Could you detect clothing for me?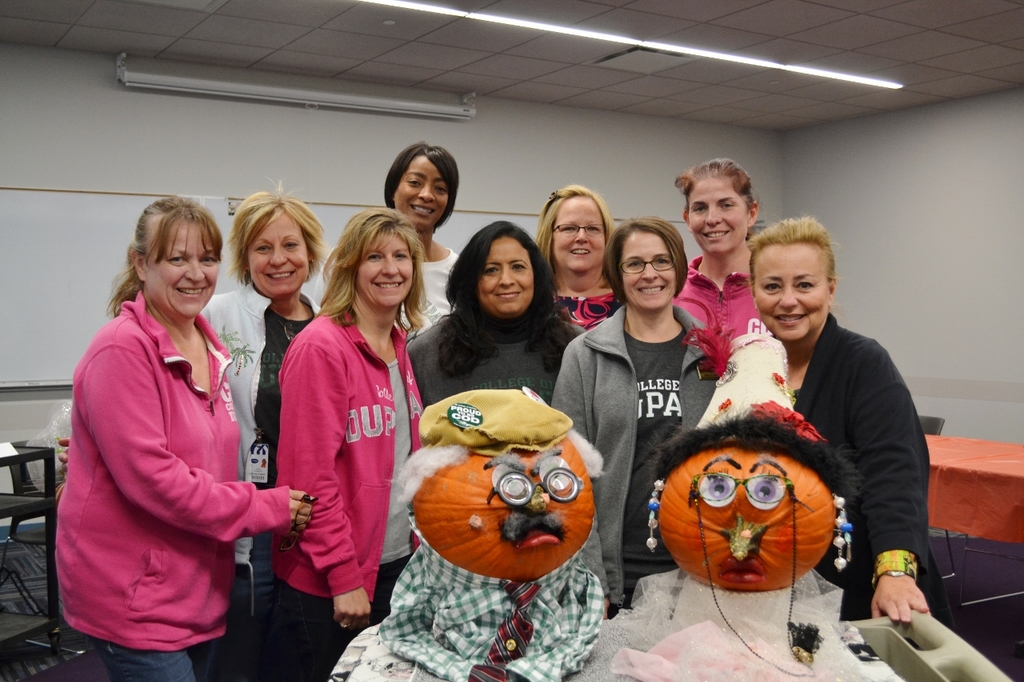
Detection result: (548,301,722,616).
